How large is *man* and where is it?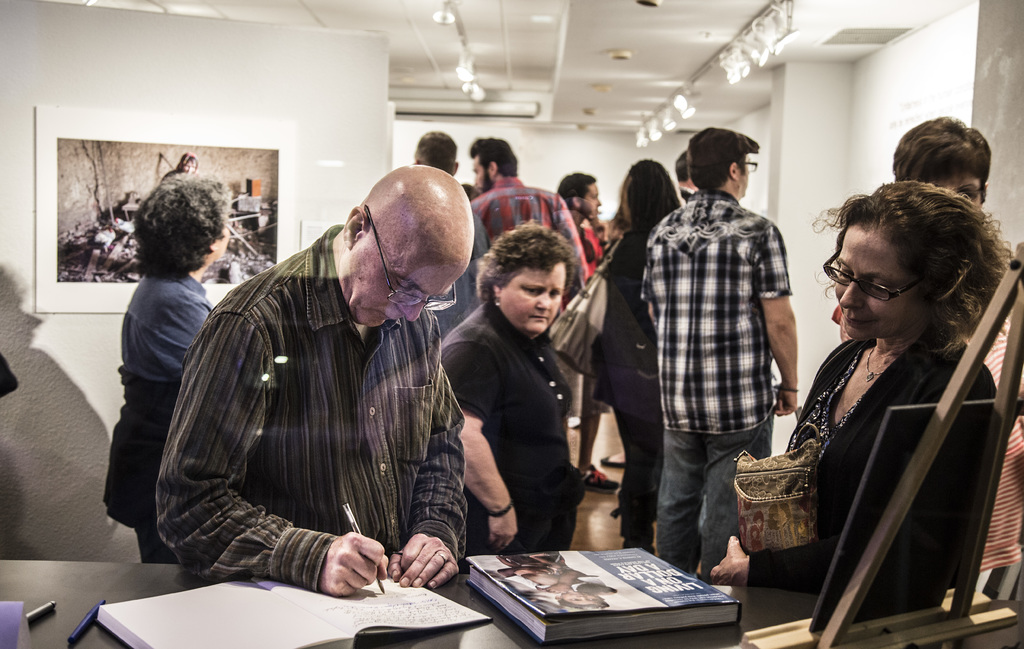
Bounding box: bbox=(470, 136, 580, 315).
